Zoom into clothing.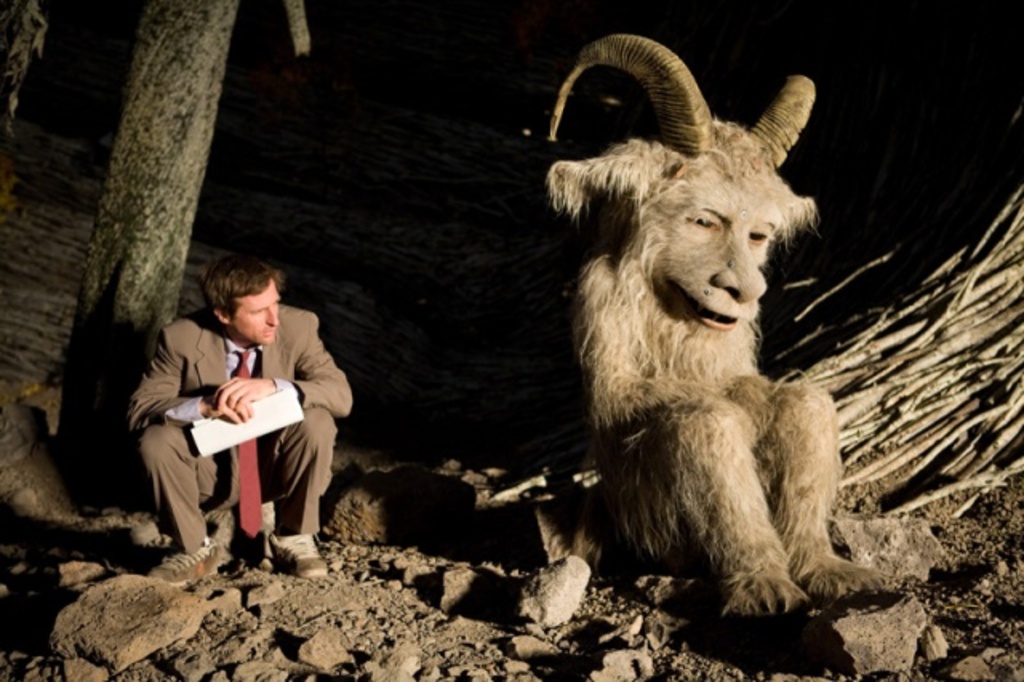
Zoom target: bbox=(130, 274, 349, 560).
